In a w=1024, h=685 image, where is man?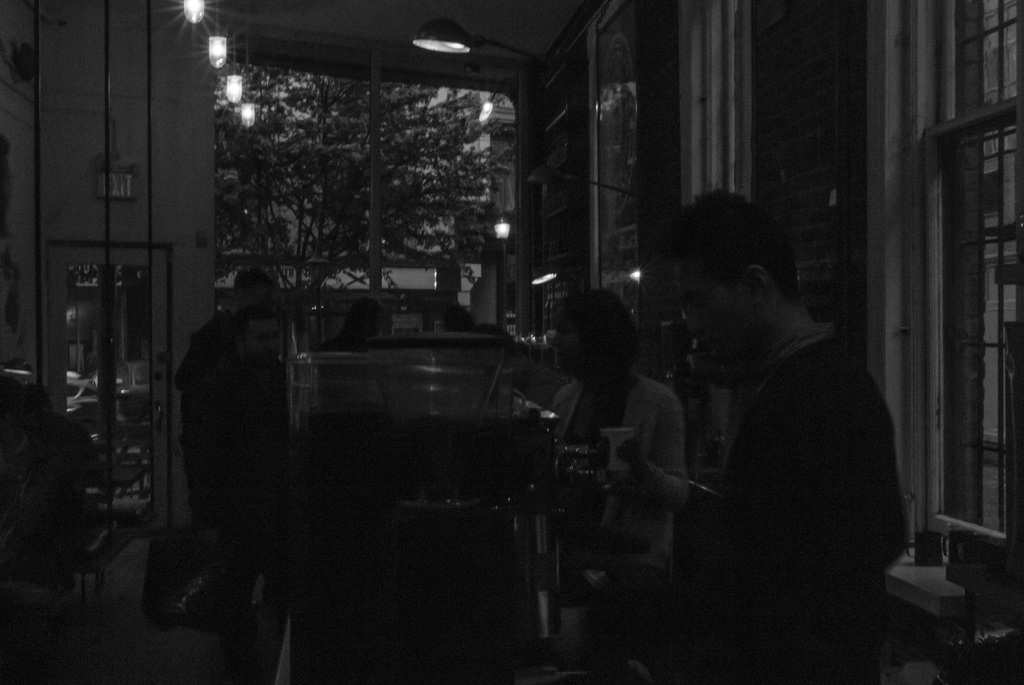
(left=216, top=304, right=304, bottom=684).
